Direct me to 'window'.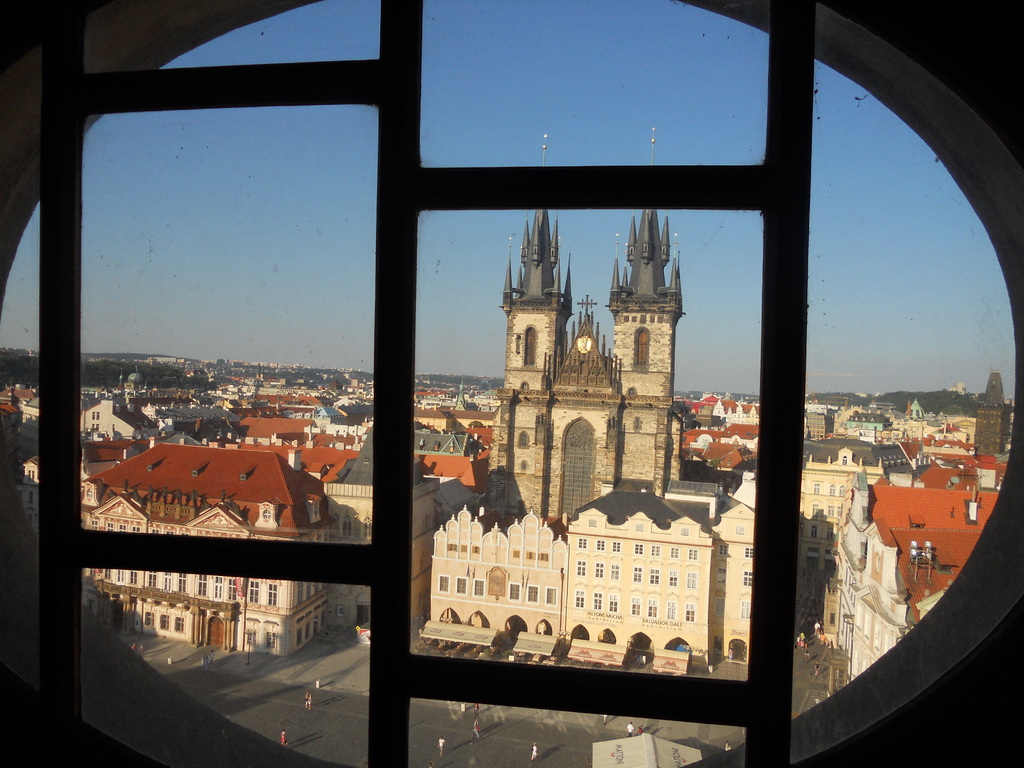
Direction: x1=543, y1=588, x2=556, y2=607.
